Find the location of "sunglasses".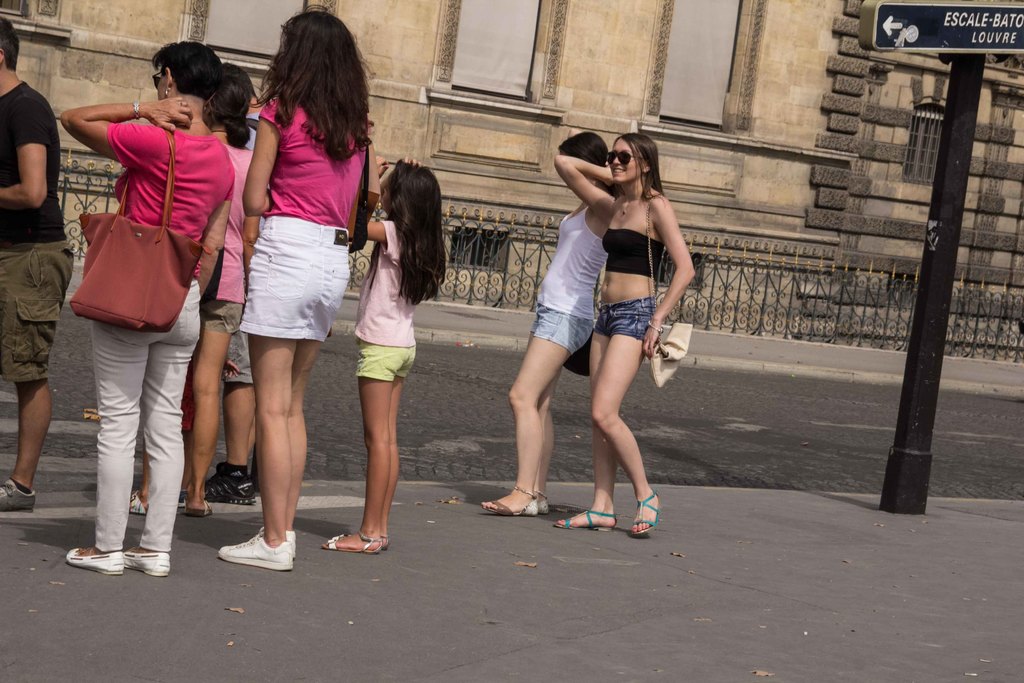
Location: locate(154, 66, 164, 86).
